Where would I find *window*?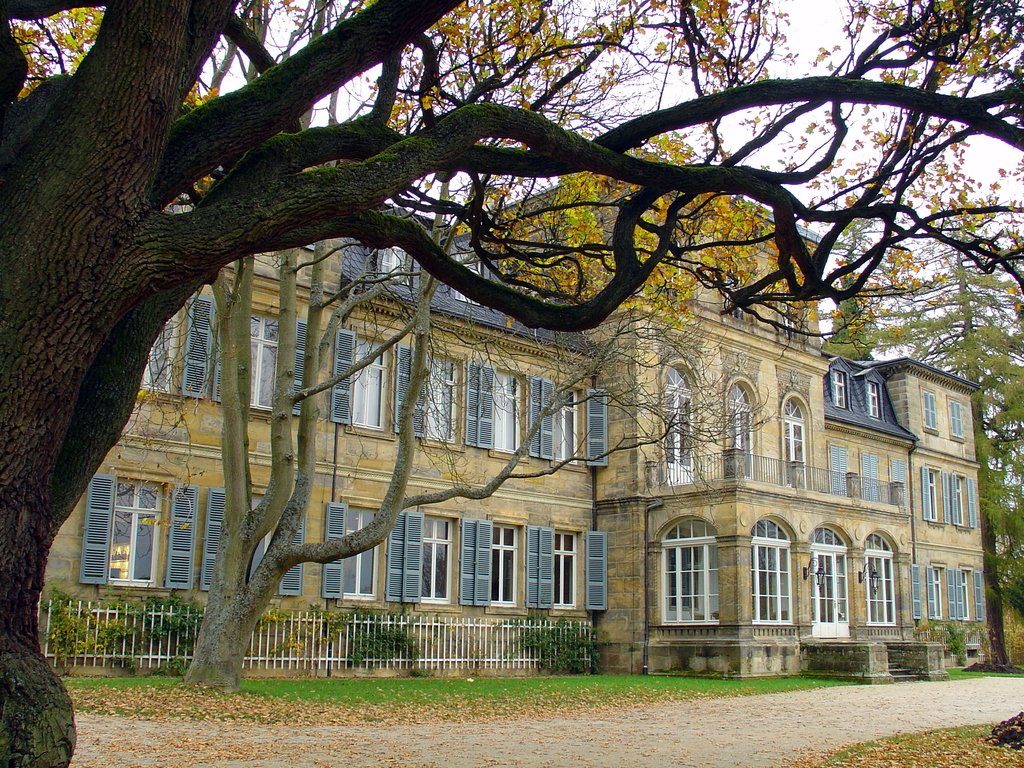
At <bbox>866, 383, 882, 419</bbox>.
